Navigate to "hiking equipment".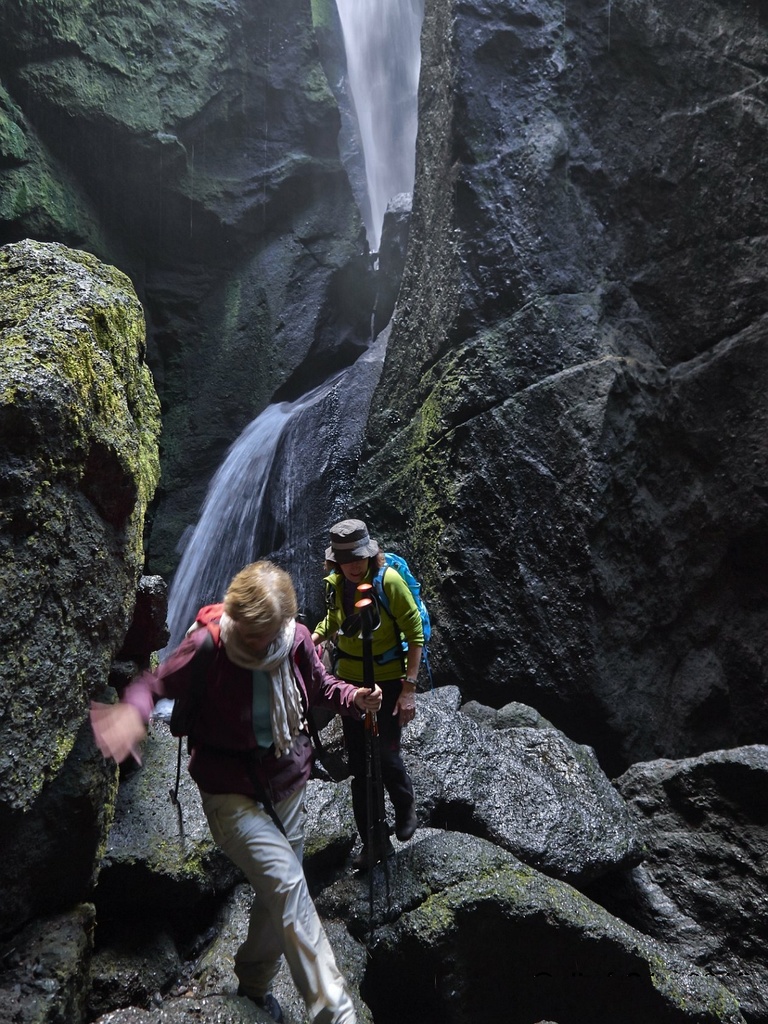
Navigation target: (350, 600, 380, 959).
